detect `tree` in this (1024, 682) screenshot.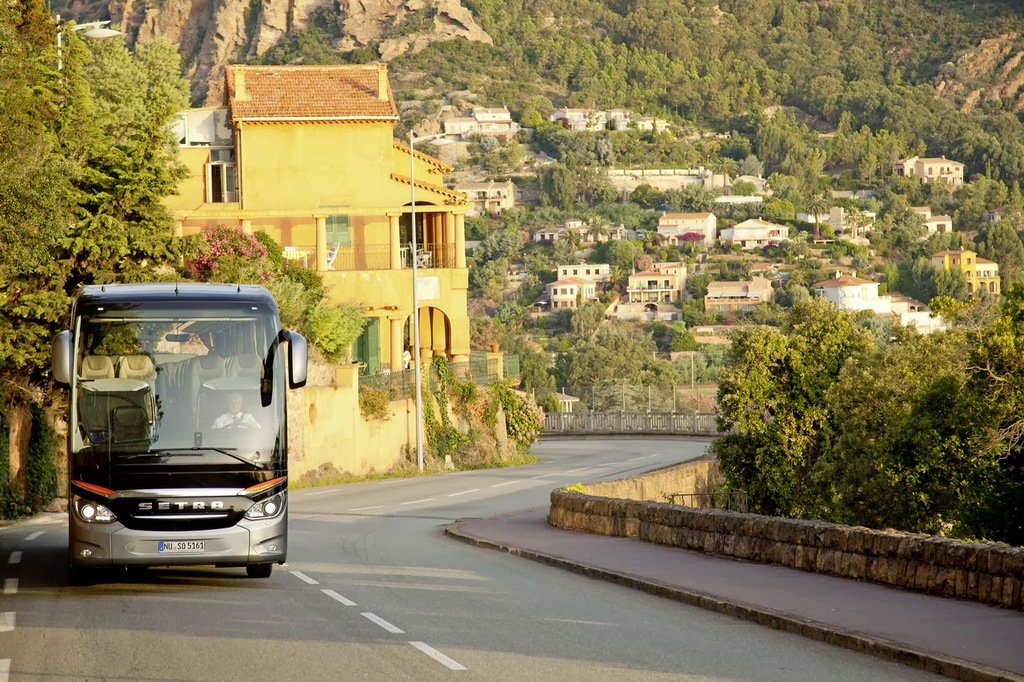
Detection: pyautogui.locateOnScreen(666, 329, 703, 353).
